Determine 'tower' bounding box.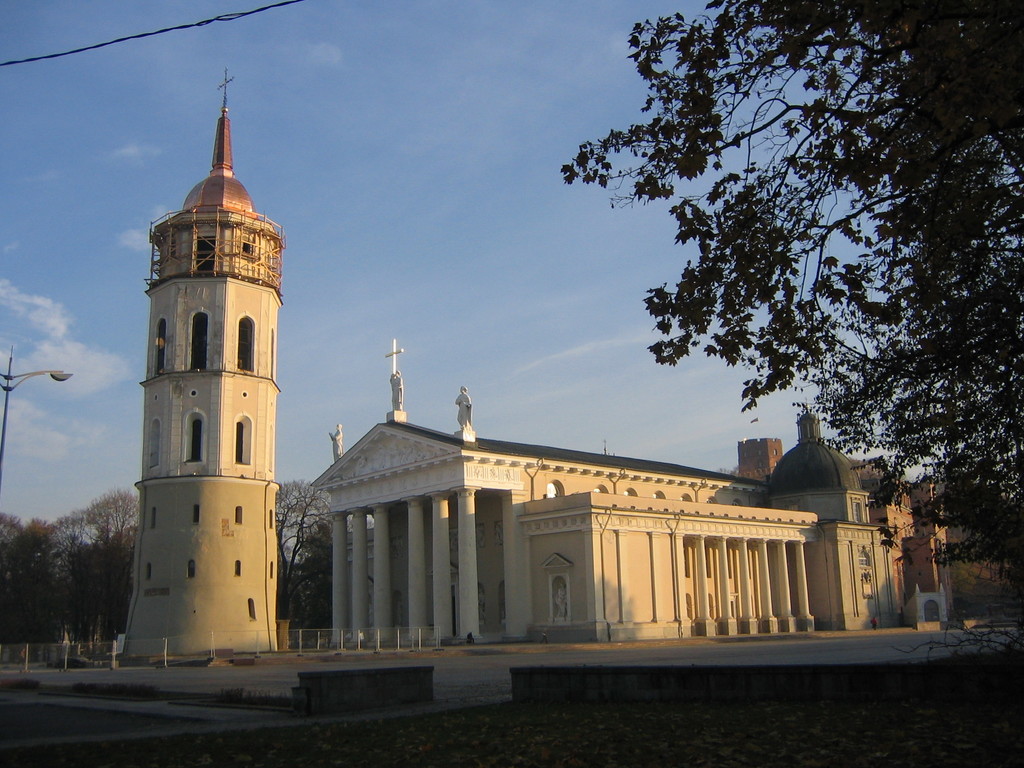
Determined: bbox=(121, 63, 281, 668).
